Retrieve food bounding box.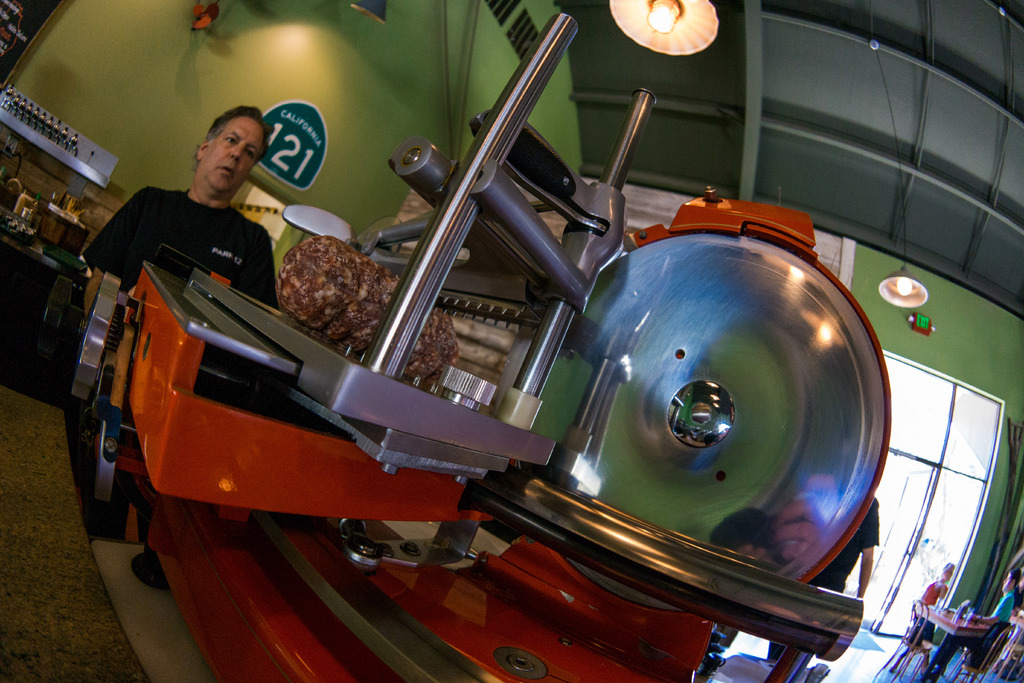
Bounding box: [275, 235, 465, 384].
